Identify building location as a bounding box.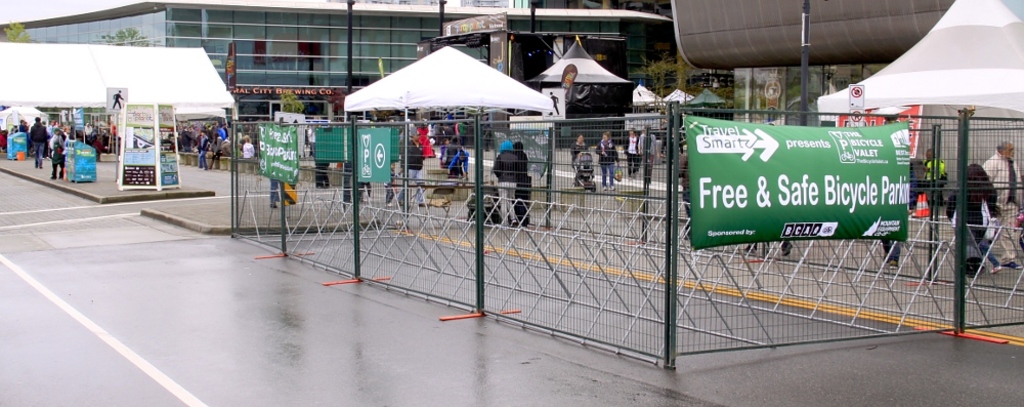
[left=0, top=2, right=674, bottom=123].
